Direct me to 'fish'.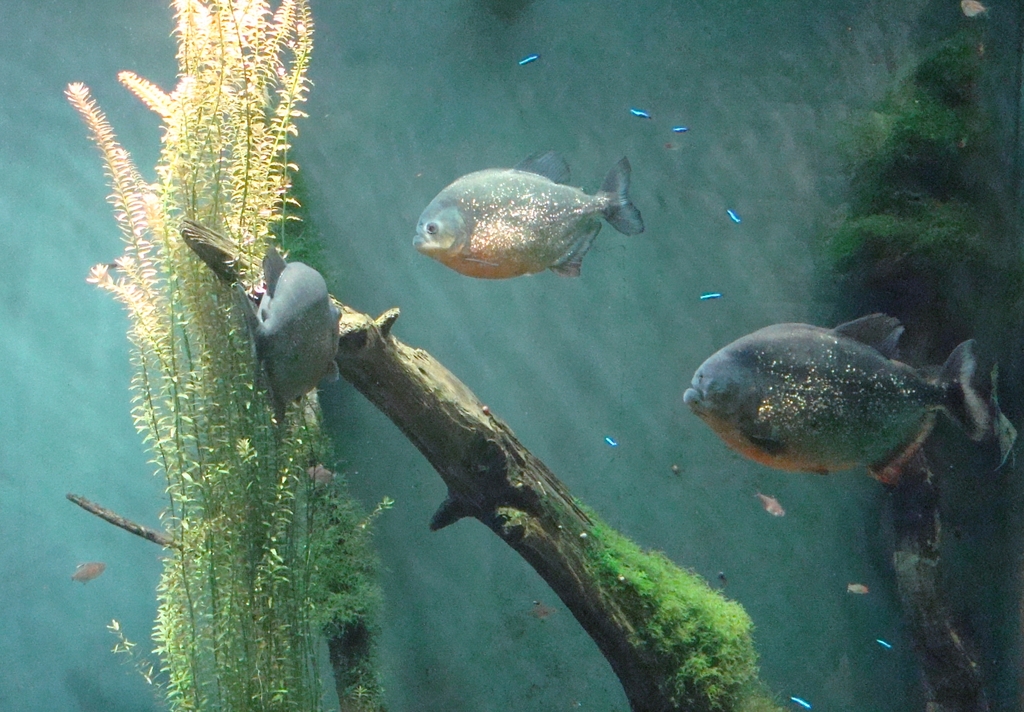
Direction: (761, 492, 786, 514).
